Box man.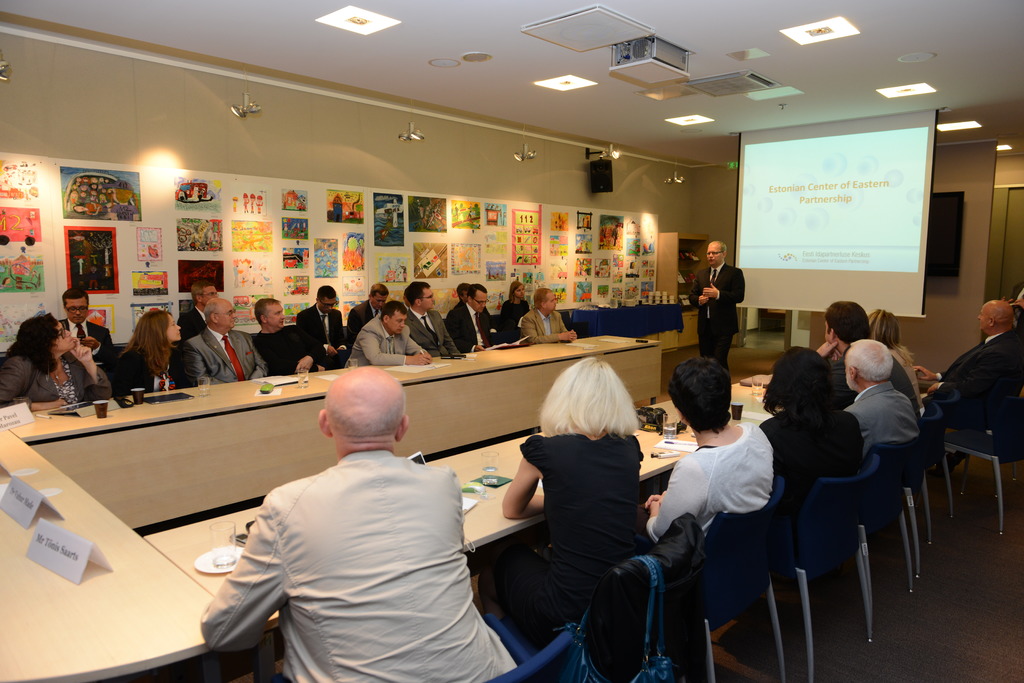
816 299 915 399.
